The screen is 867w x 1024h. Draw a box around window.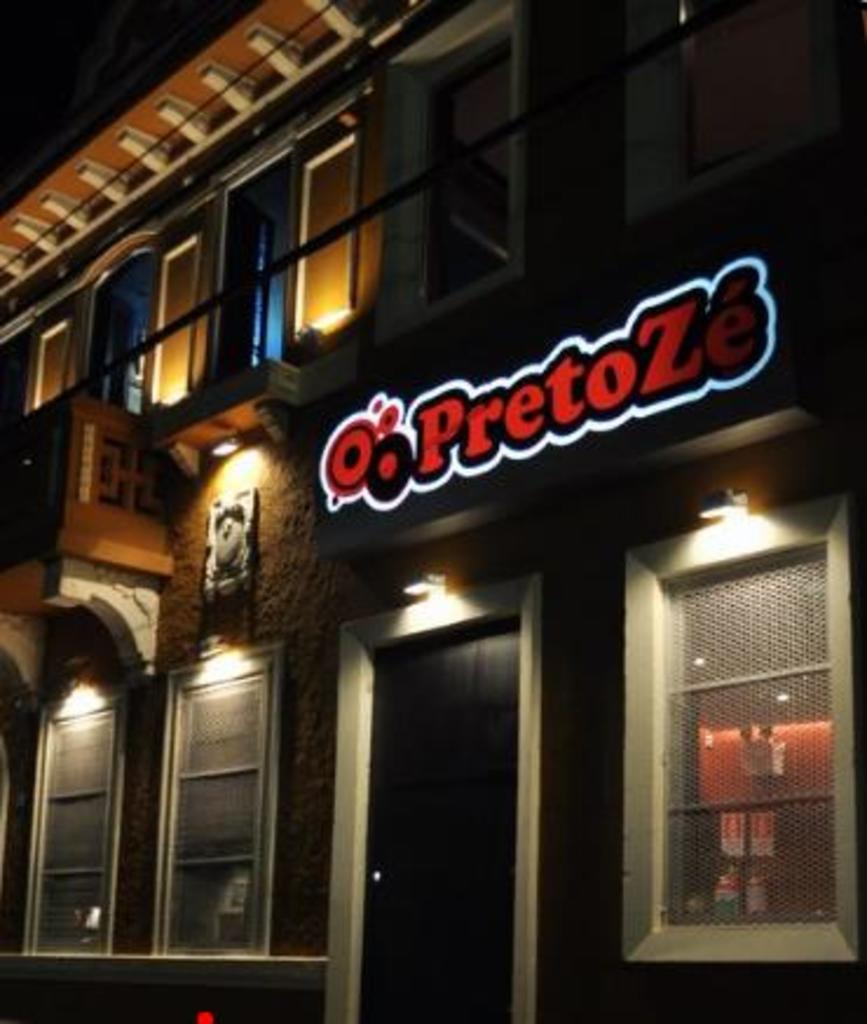
[x1=640, y1=534, x2=846, y2=947].
